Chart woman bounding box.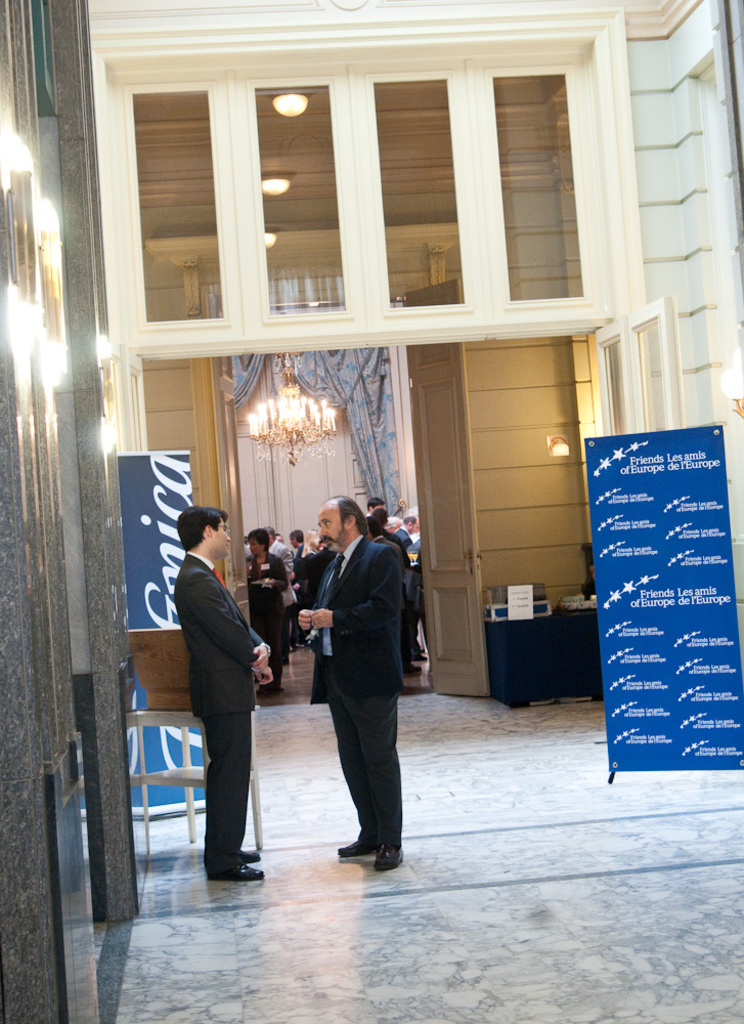
Charted: box(246, 530, 289, 702).
